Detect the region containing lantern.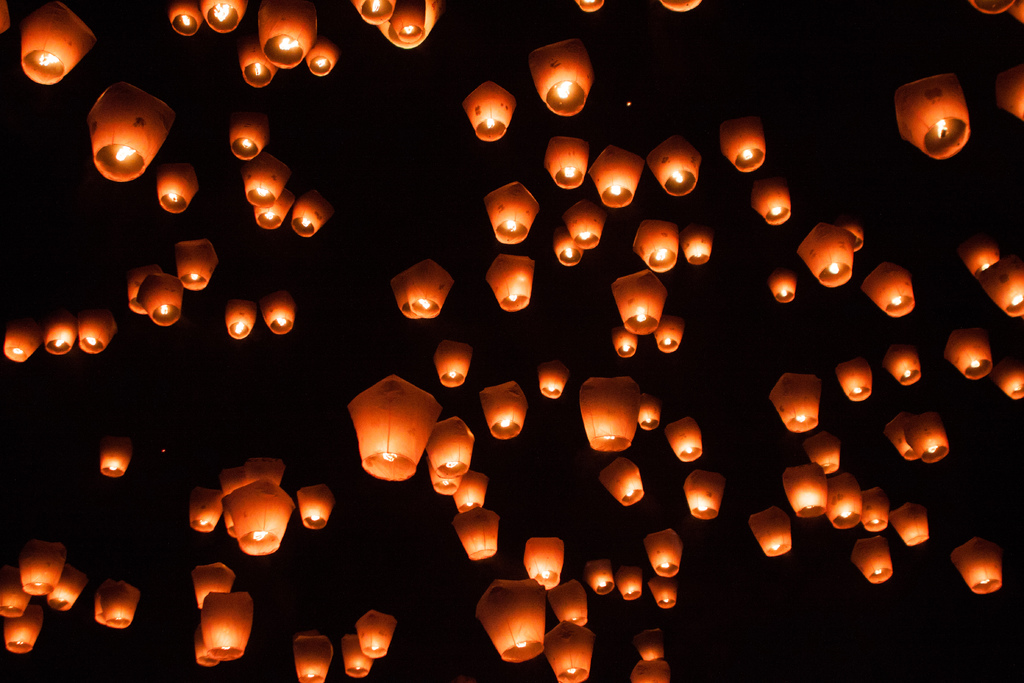
(555, 229, 581, 264).
